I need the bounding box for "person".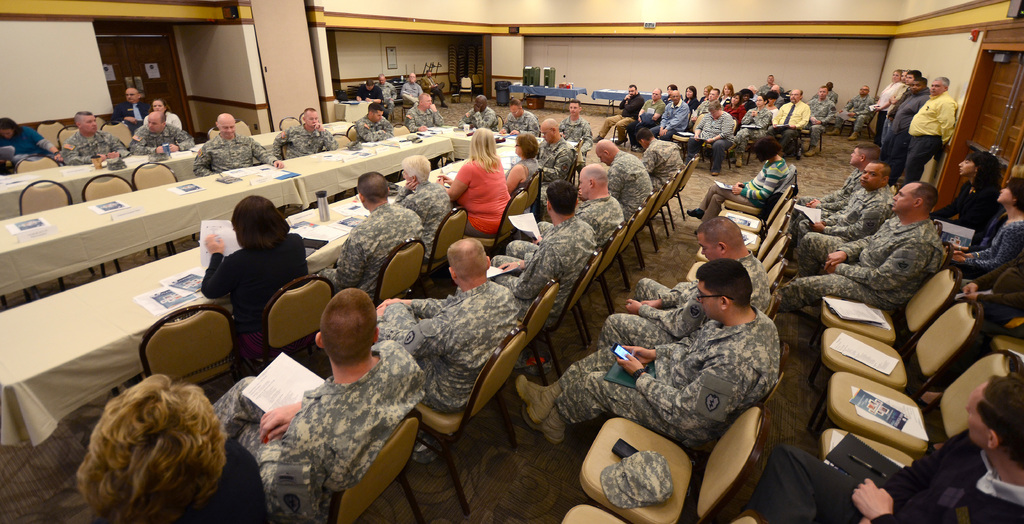
Here it is: <bbox>402, 72, 420, 106</bbox>.
